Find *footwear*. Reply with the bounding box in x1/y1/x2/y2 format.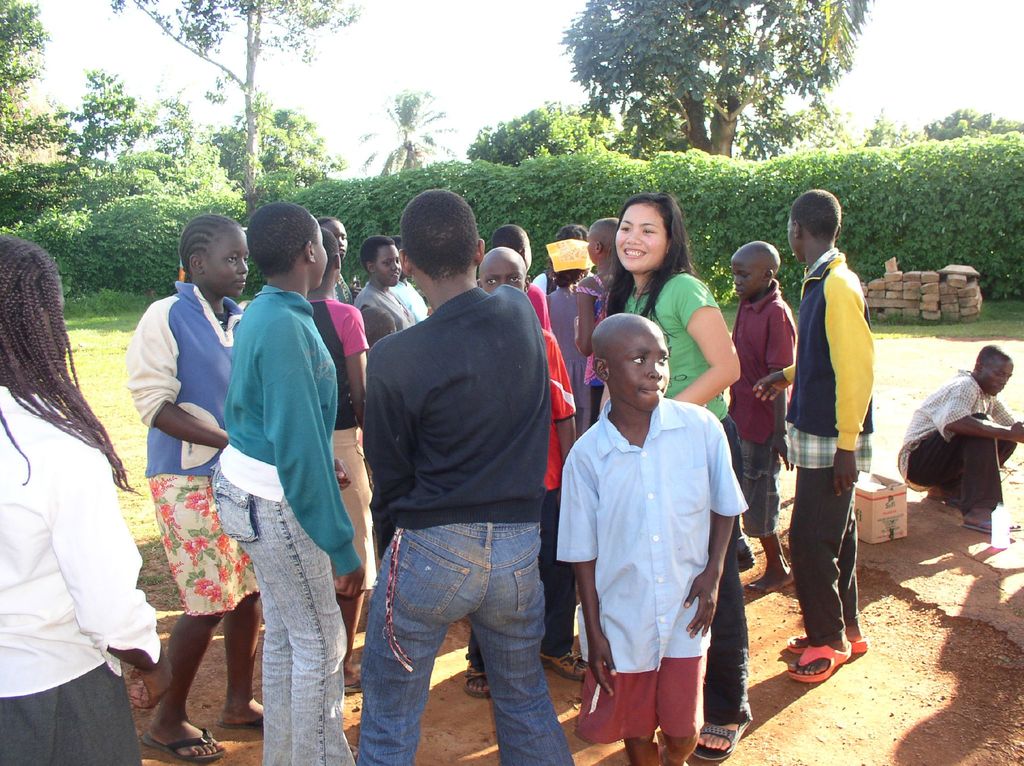
215/715/269/728.
